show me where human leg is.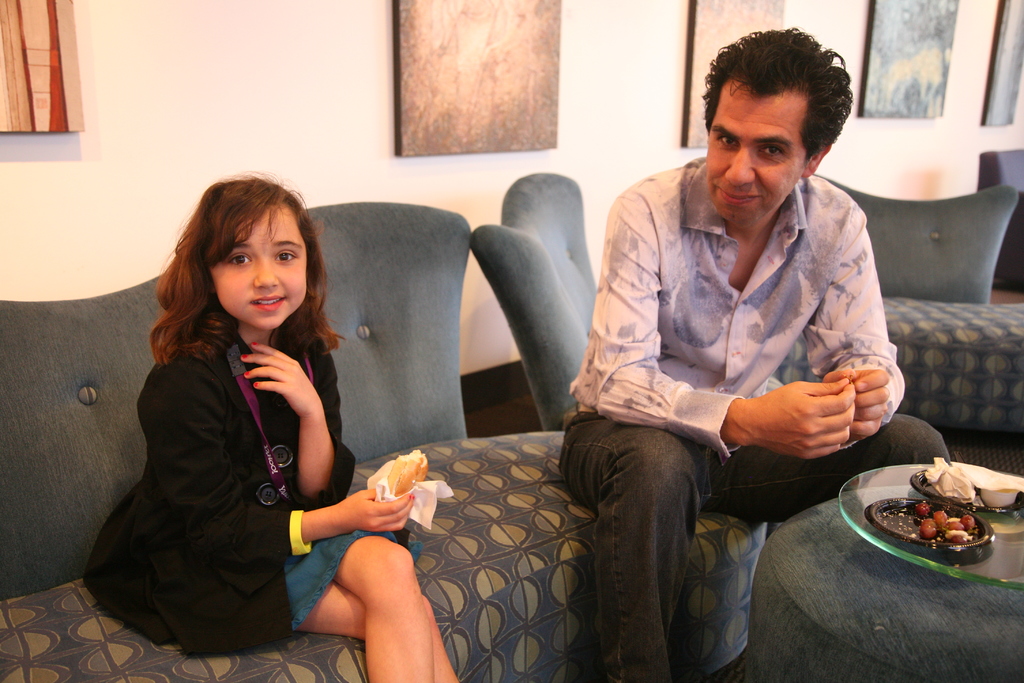
human leg is at region(750, 427, 942, 507).
